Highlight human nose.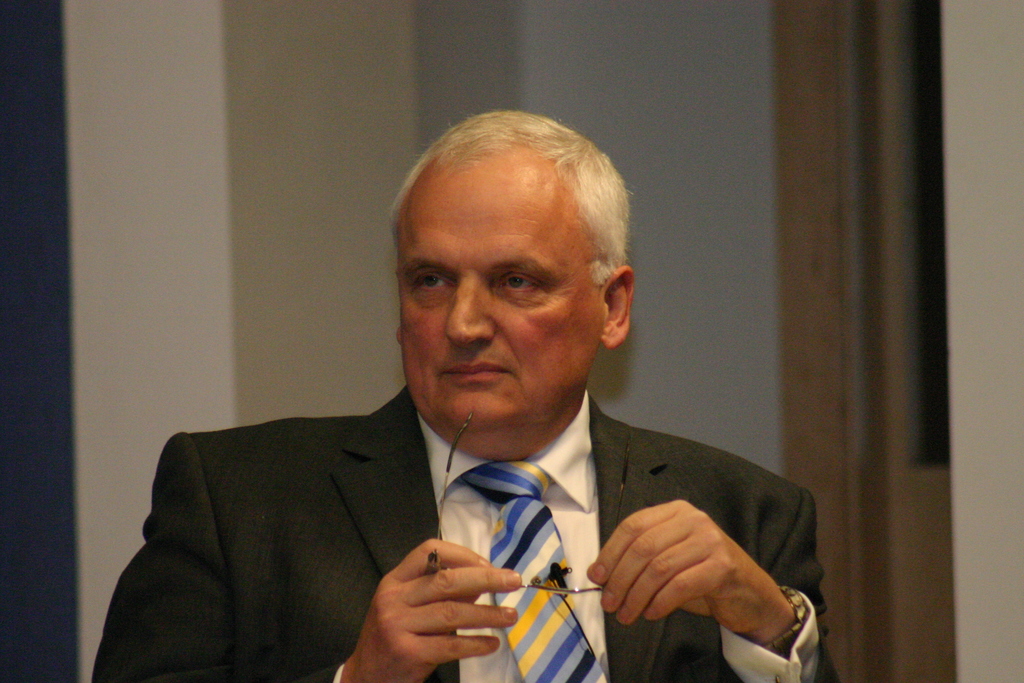
Highlighted region: <region>444, 278, 493, 349</region>.
